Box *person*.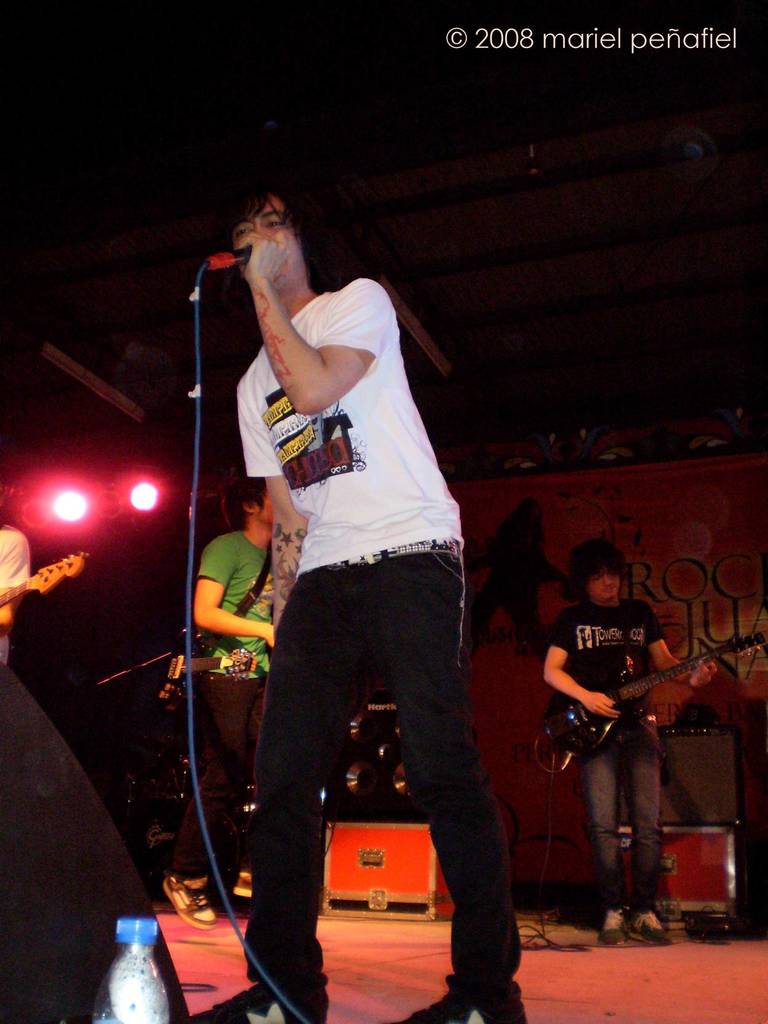
region(191, 176, 527, 1021).
